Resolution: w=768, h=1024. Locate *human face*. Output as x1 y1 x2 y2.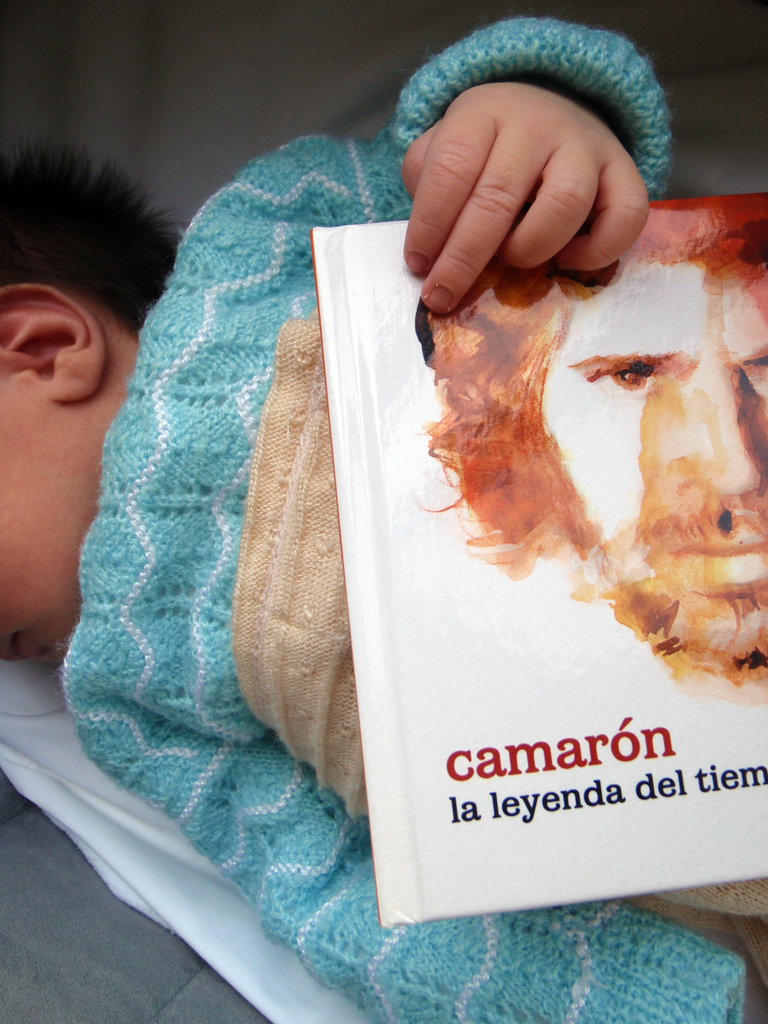
0 378 110 659.
